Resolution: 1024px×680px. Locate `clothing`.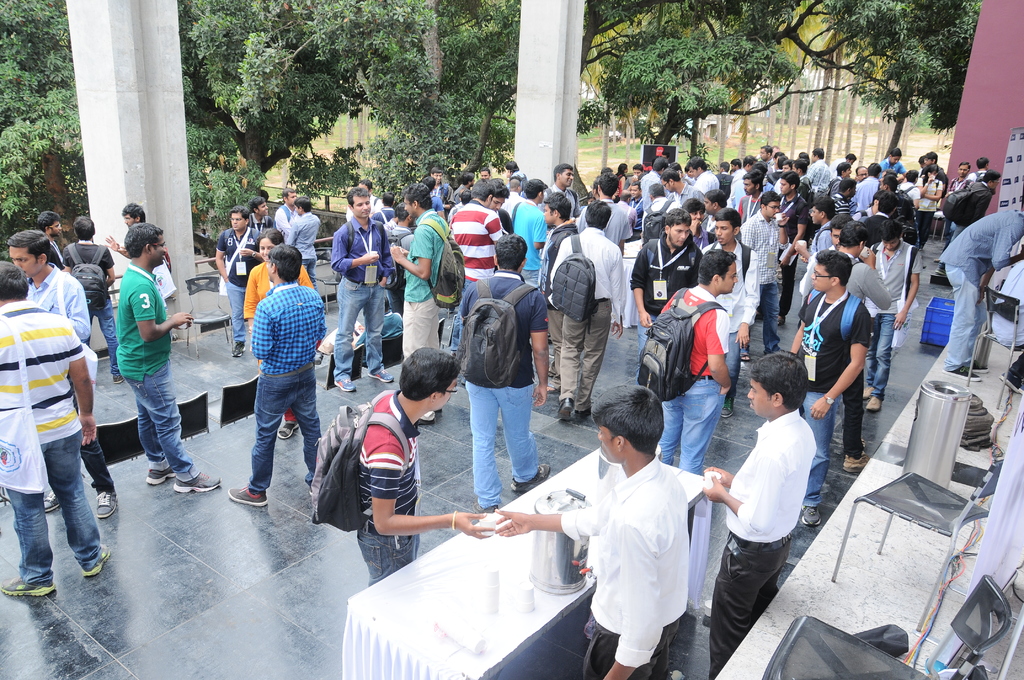
Rect(350, 390, 422, 583).
